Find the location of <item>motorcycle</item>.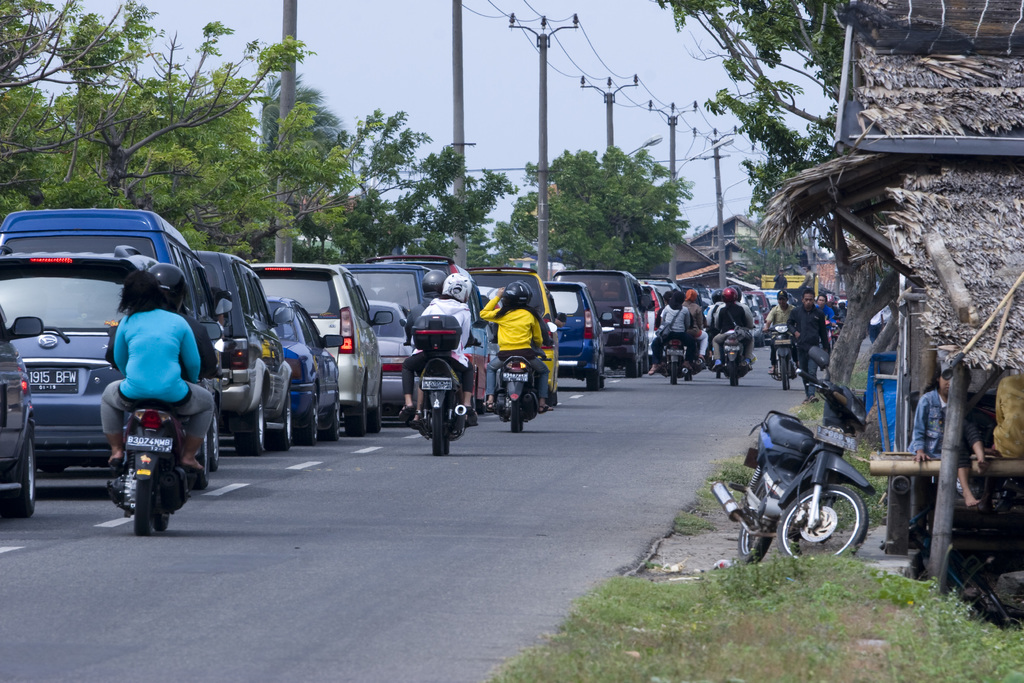
Location: Rect(100, 335, 240, 539).
